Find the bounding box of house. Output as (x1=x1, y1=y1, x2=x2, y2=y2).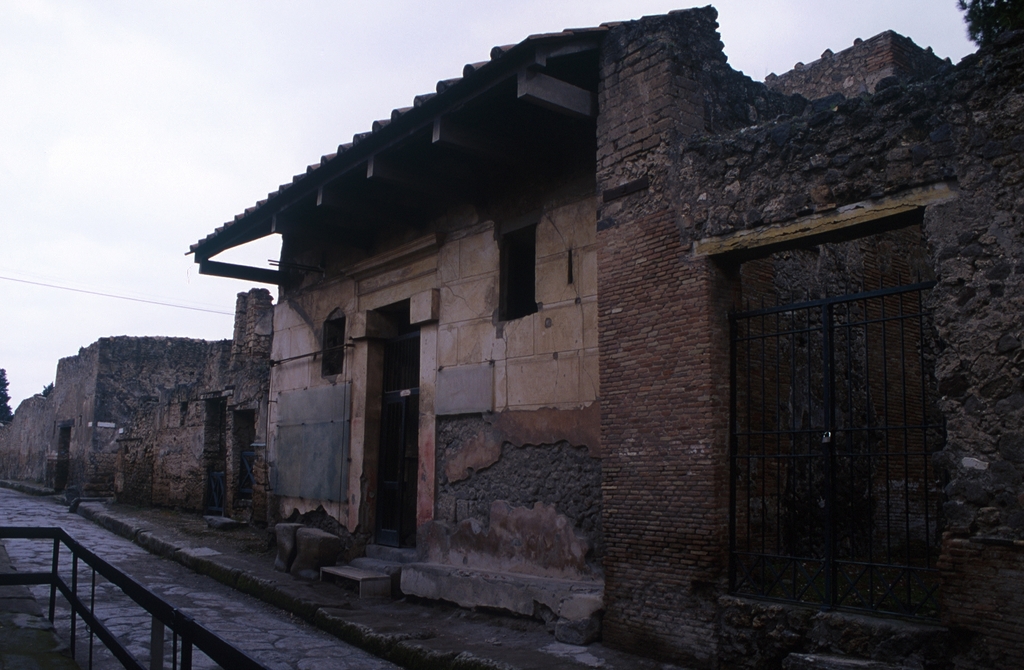
(x1=0, y1=293, x2=269, y2=506).
